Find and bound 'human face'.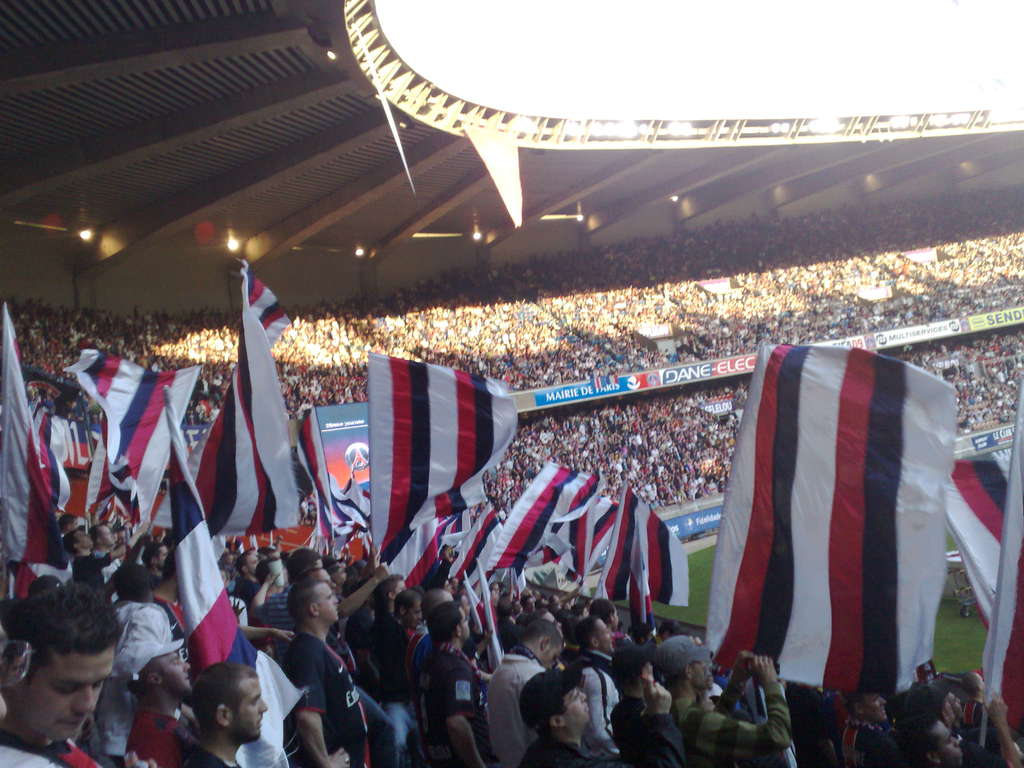
Bound: {"left": 244, "top": 556, "right": 259, "bottom": 577}.
